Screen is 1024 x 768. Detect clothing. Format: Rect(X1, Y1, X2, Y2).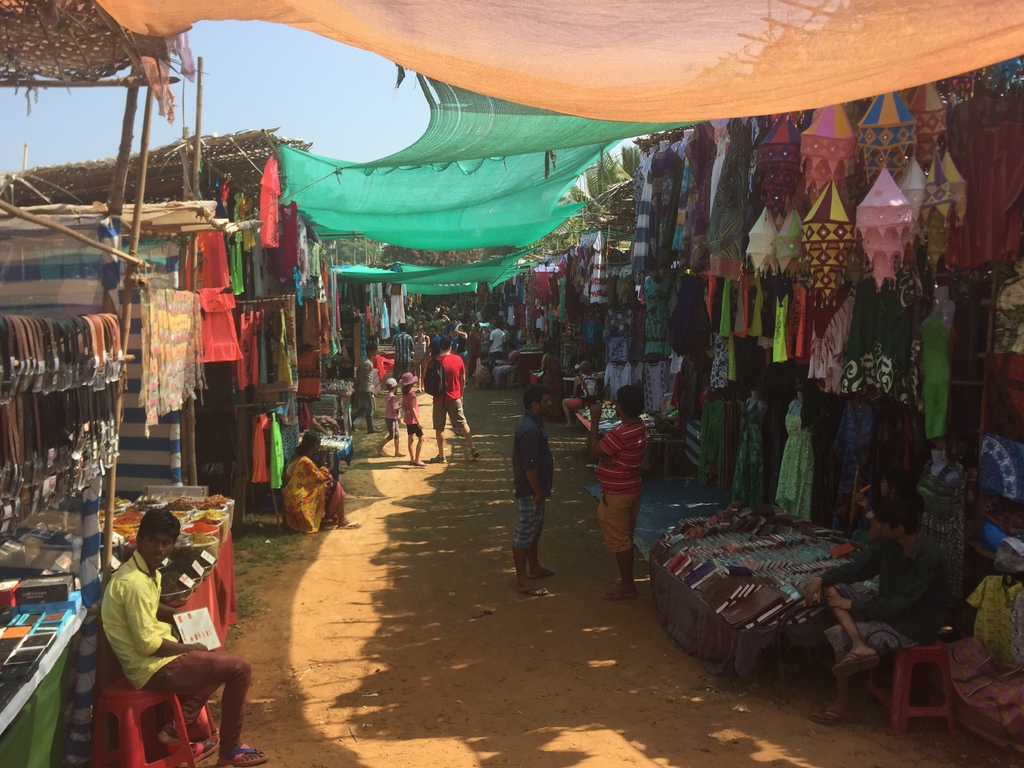
Rect(815, 533, 954, 672).
